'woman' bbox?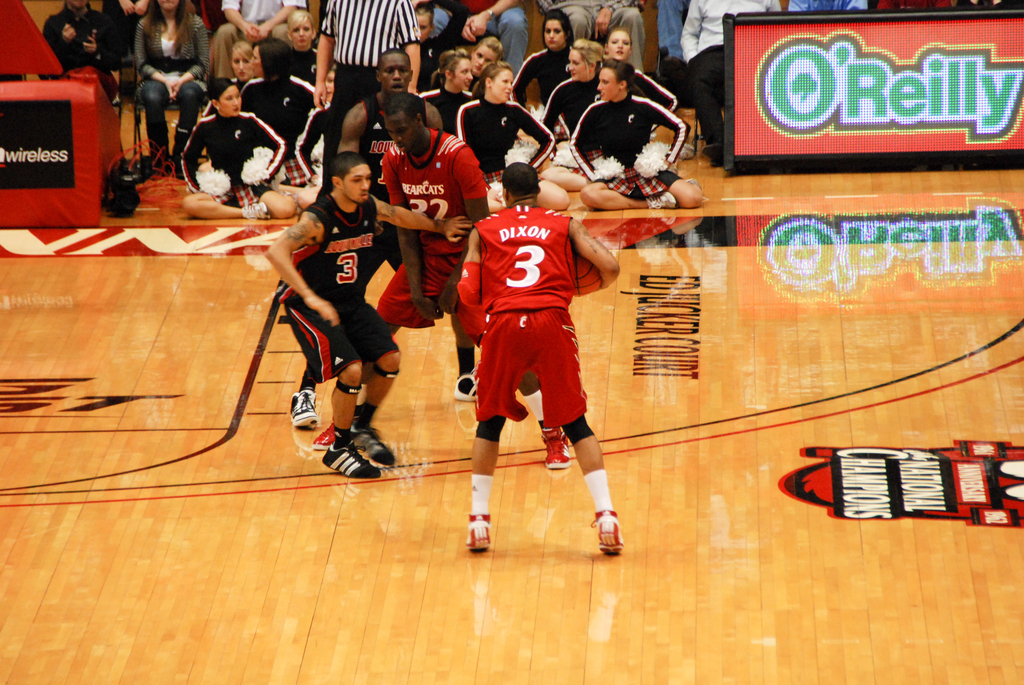
177,74,308,223
